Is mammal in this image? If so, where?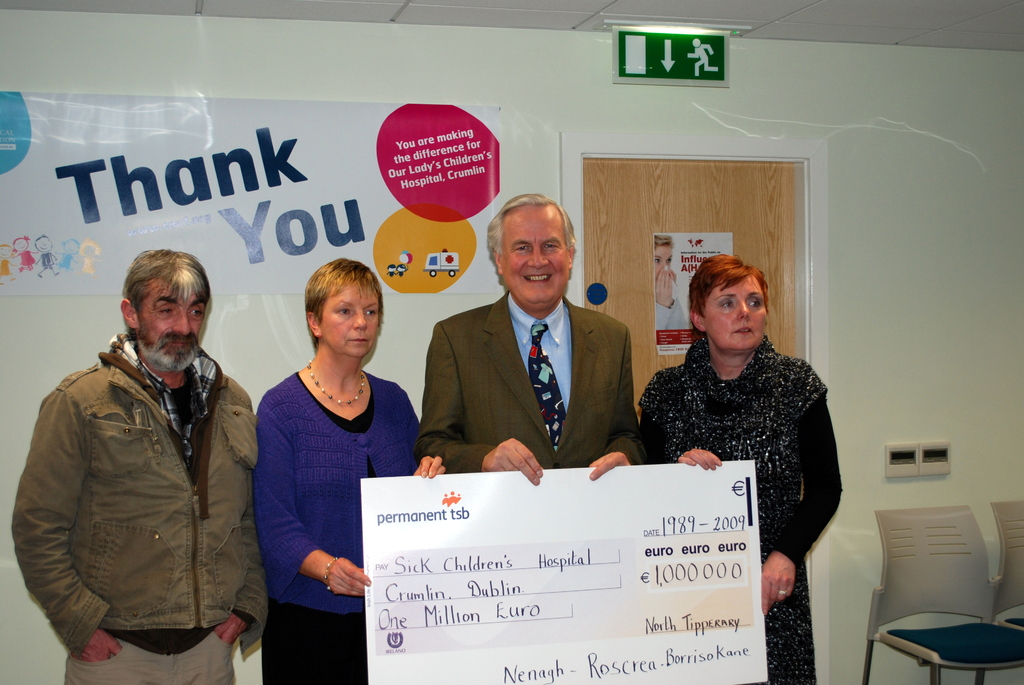
Yes, at l=684, t=37, r=719, b=77.
